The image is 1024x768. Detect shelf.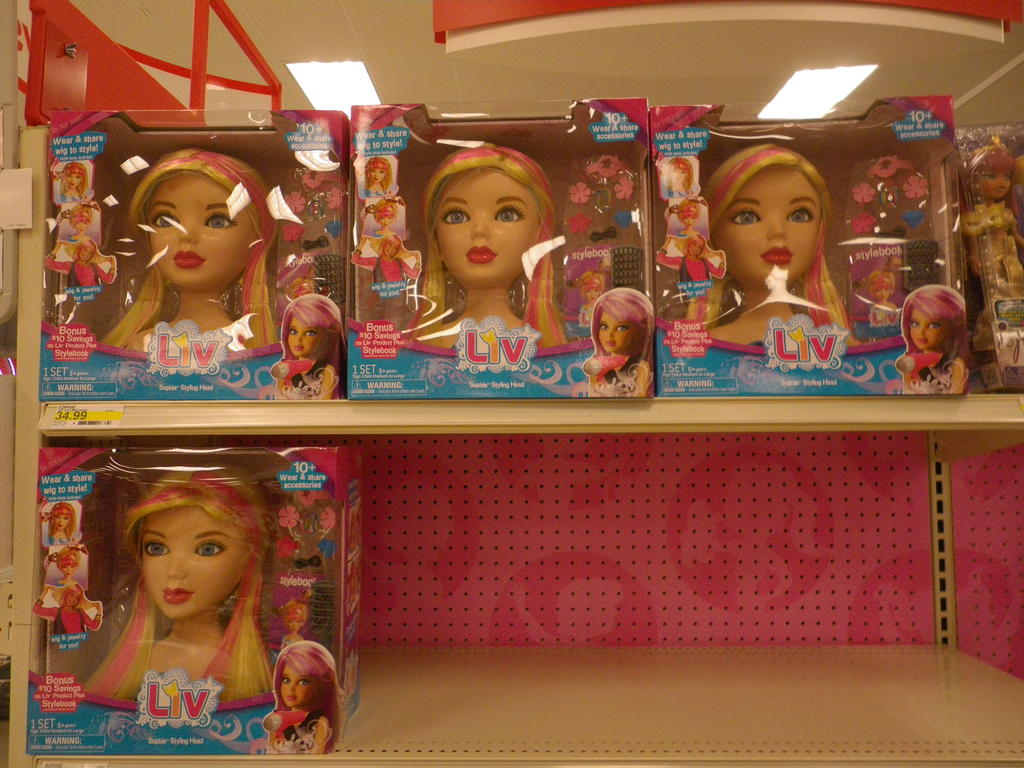
Detection: 4/433/1023/767.
